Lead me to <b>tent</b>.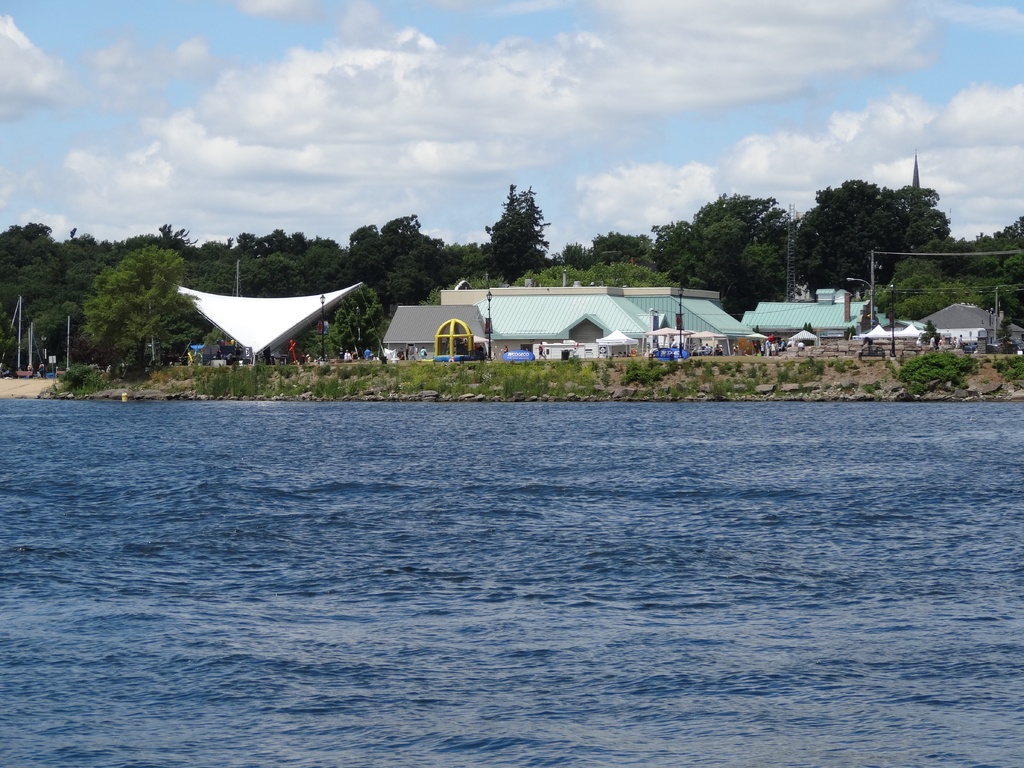
Lead to (x1=591, y1=326, x2=637, y2=363).
